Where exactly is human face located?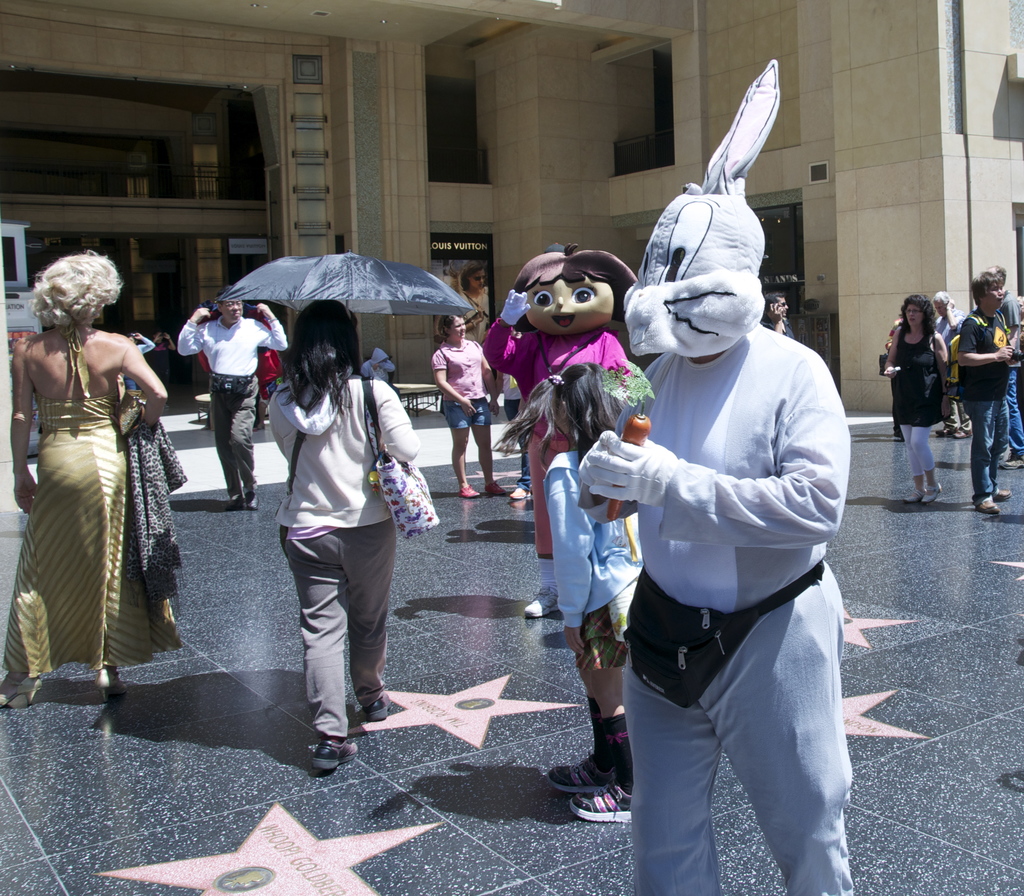
Its bounding box is Rect(453, 314, 465, 339).
